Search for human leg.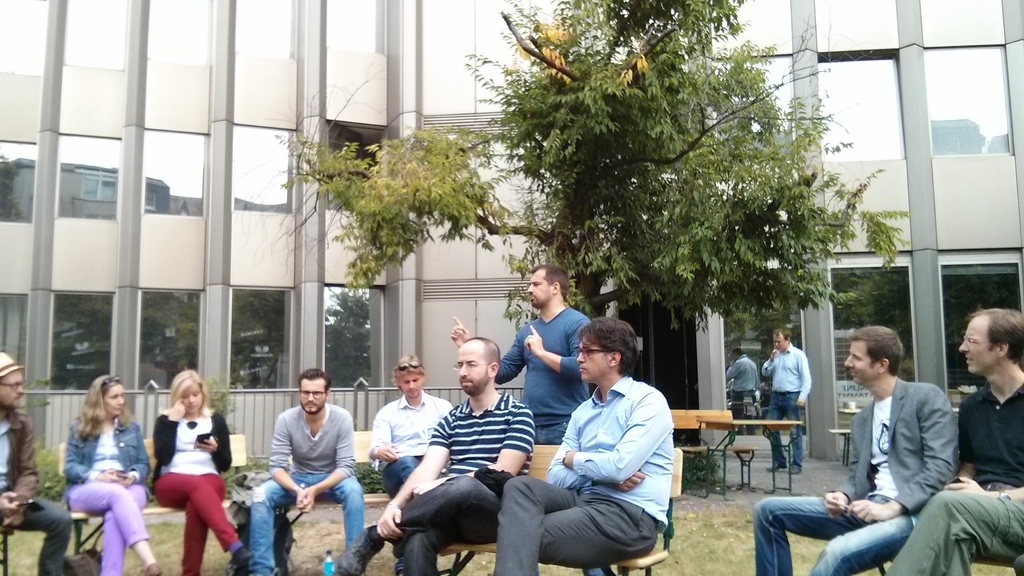
Found at bbox(810, 507, 916, 573).
